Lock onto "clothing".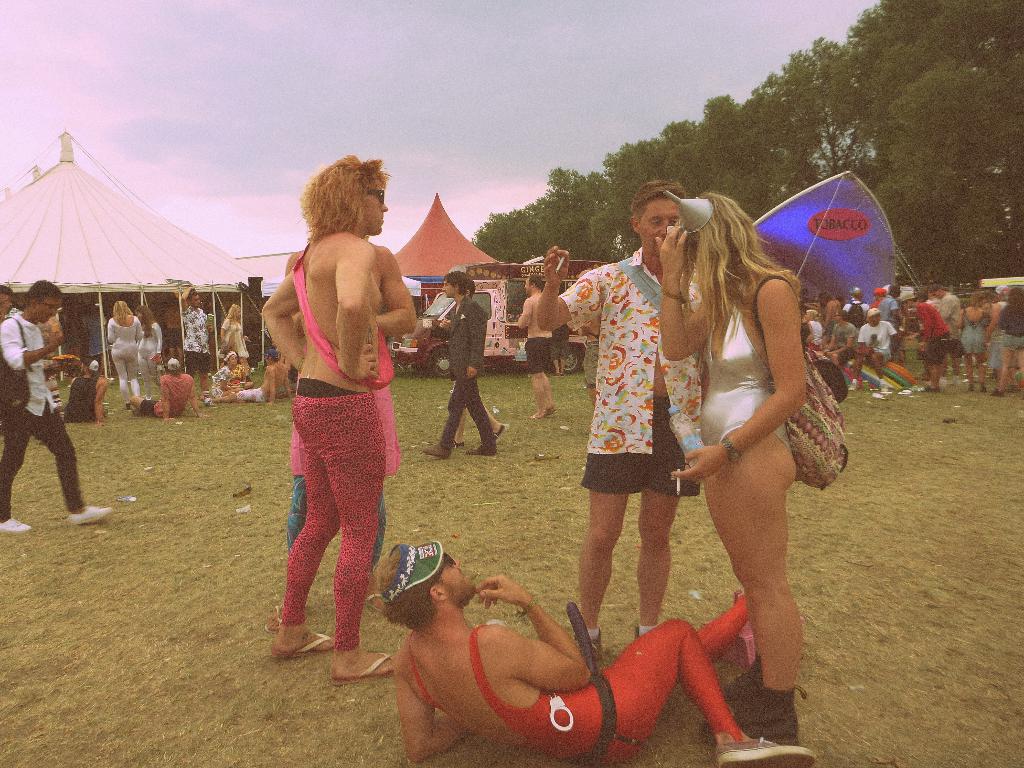
Locked: detection(208, 362, 234, 399).
